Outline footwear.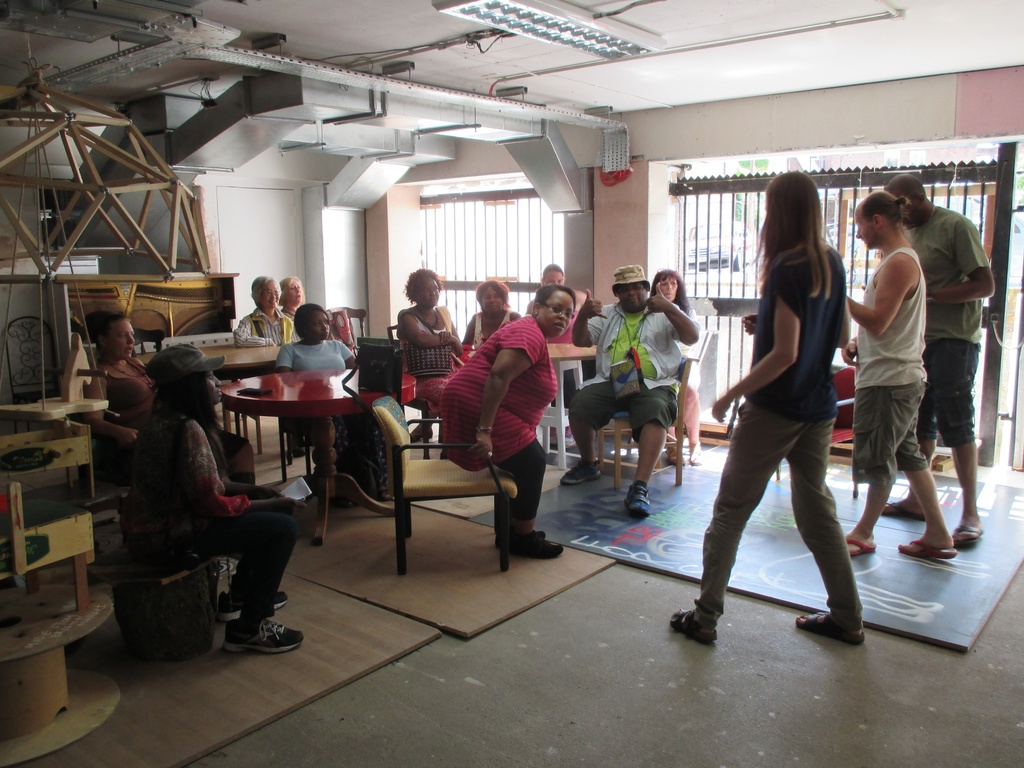
Outline: select_region(222, 620, 302, 655).
